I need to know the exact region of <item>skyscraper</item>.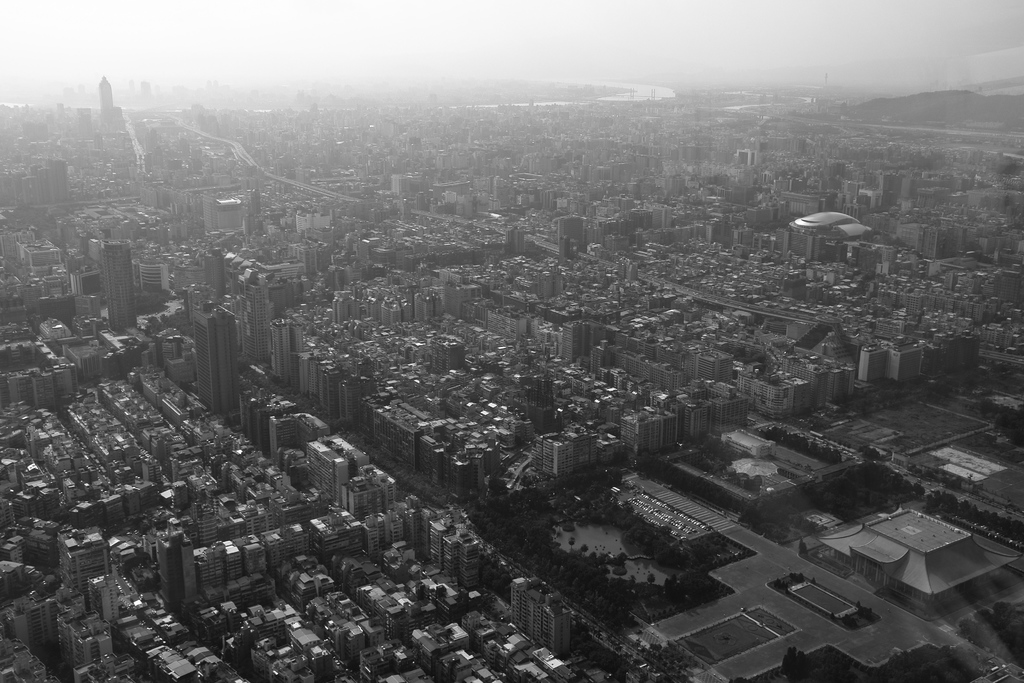
Region: (291, 415, 330, 442).
